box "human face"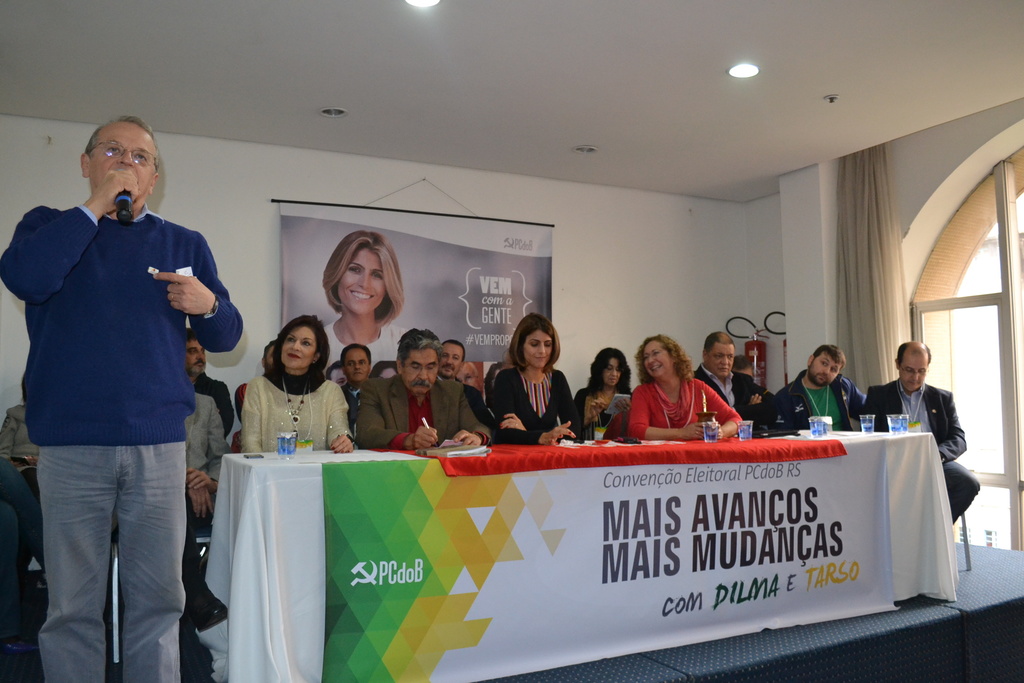
[x1=708, y1=344, x2=737, y2=377]
